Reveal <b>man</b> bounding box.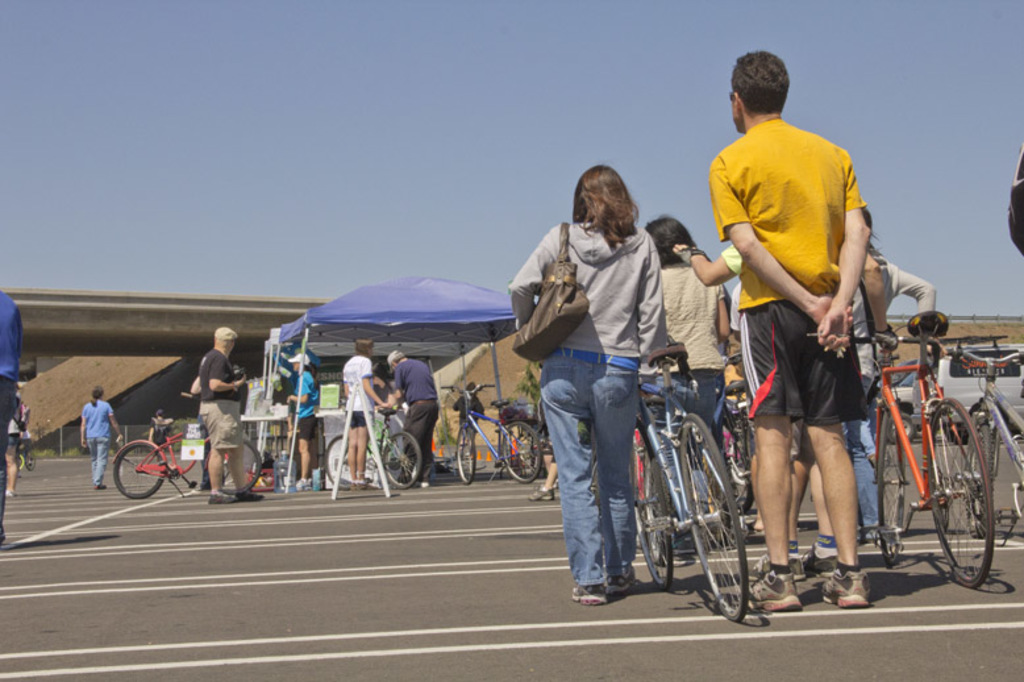
Revealed: box=[283, 352, 322, 488].
